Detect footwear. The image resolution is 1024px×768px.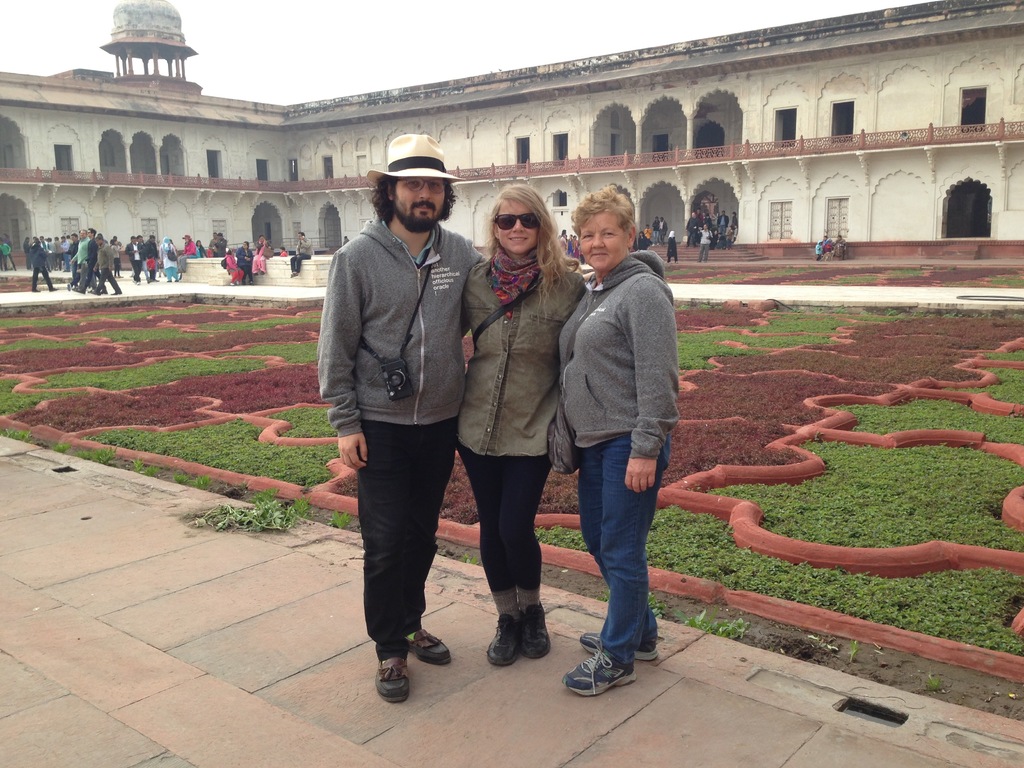
(402,623,451,666).
